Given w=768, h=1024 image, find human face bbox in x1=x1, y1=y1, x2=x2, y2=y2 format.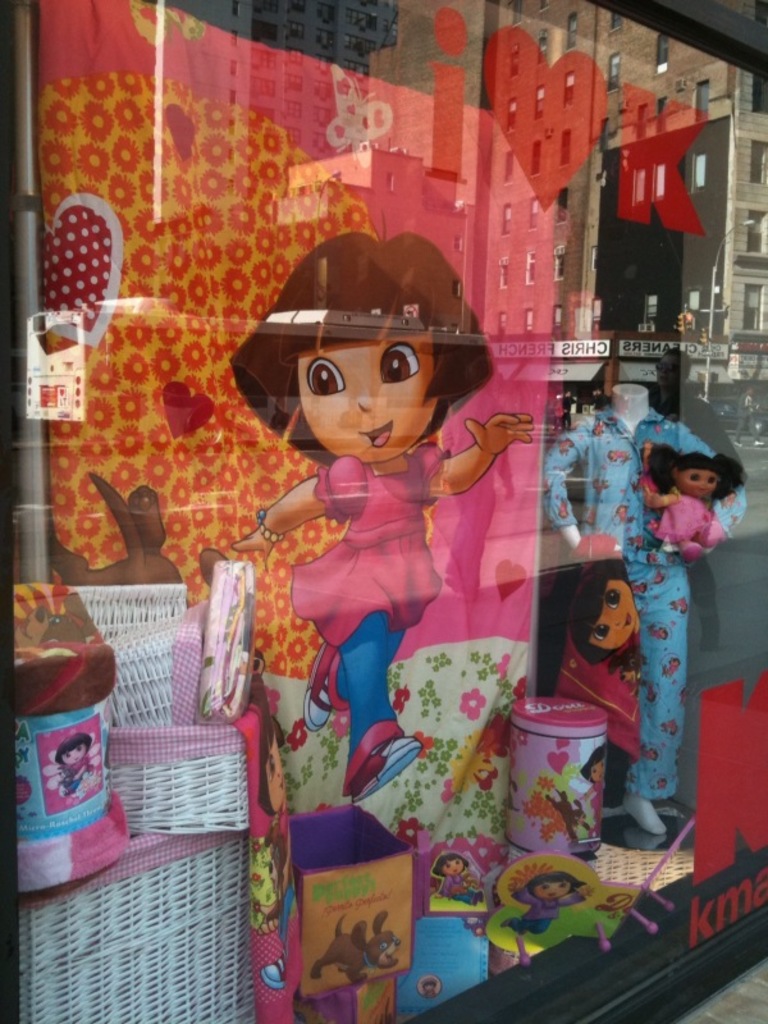
x1=590, y1=758, x2=608, y2=786.
